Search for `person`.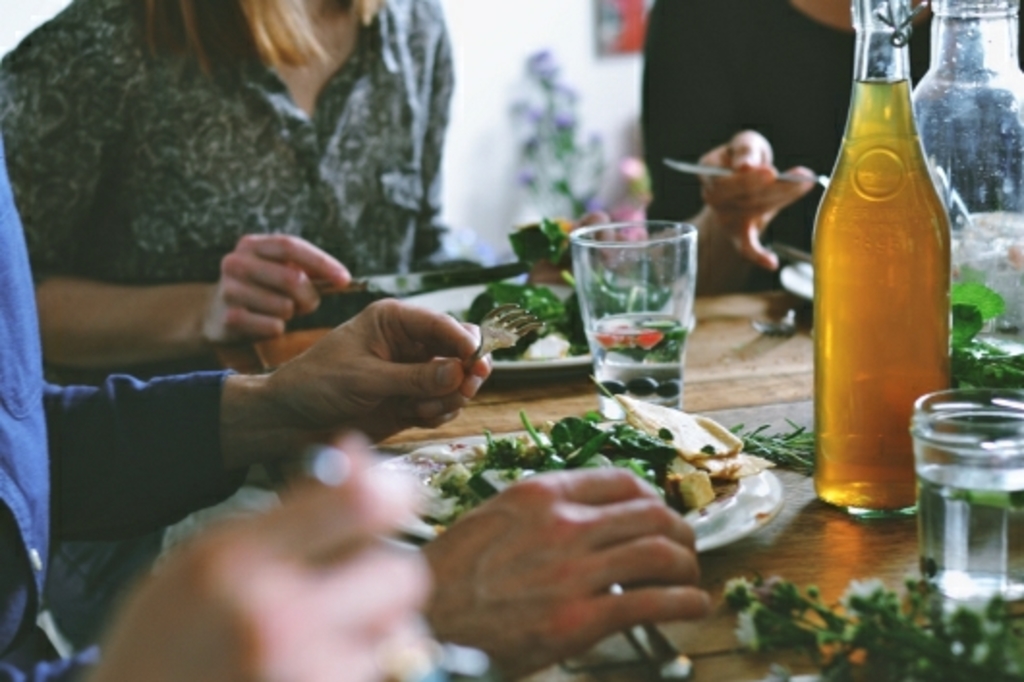
Found at l=29, t=17, r=497, b=377.
